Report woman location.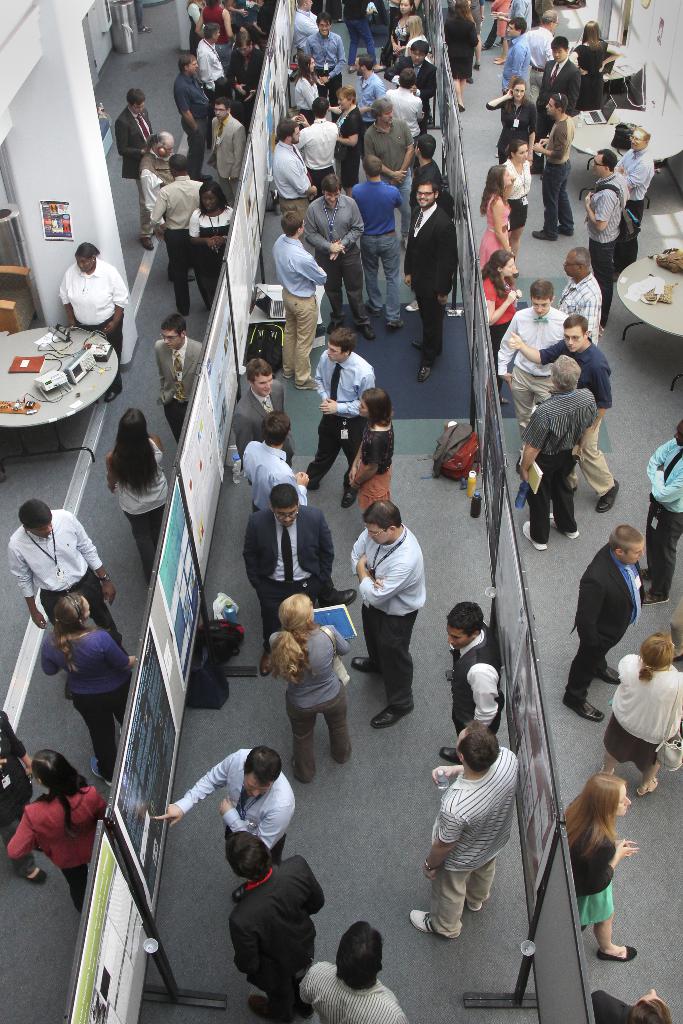
Report: <bbox>475, 163, 525, 283</bbox>.
